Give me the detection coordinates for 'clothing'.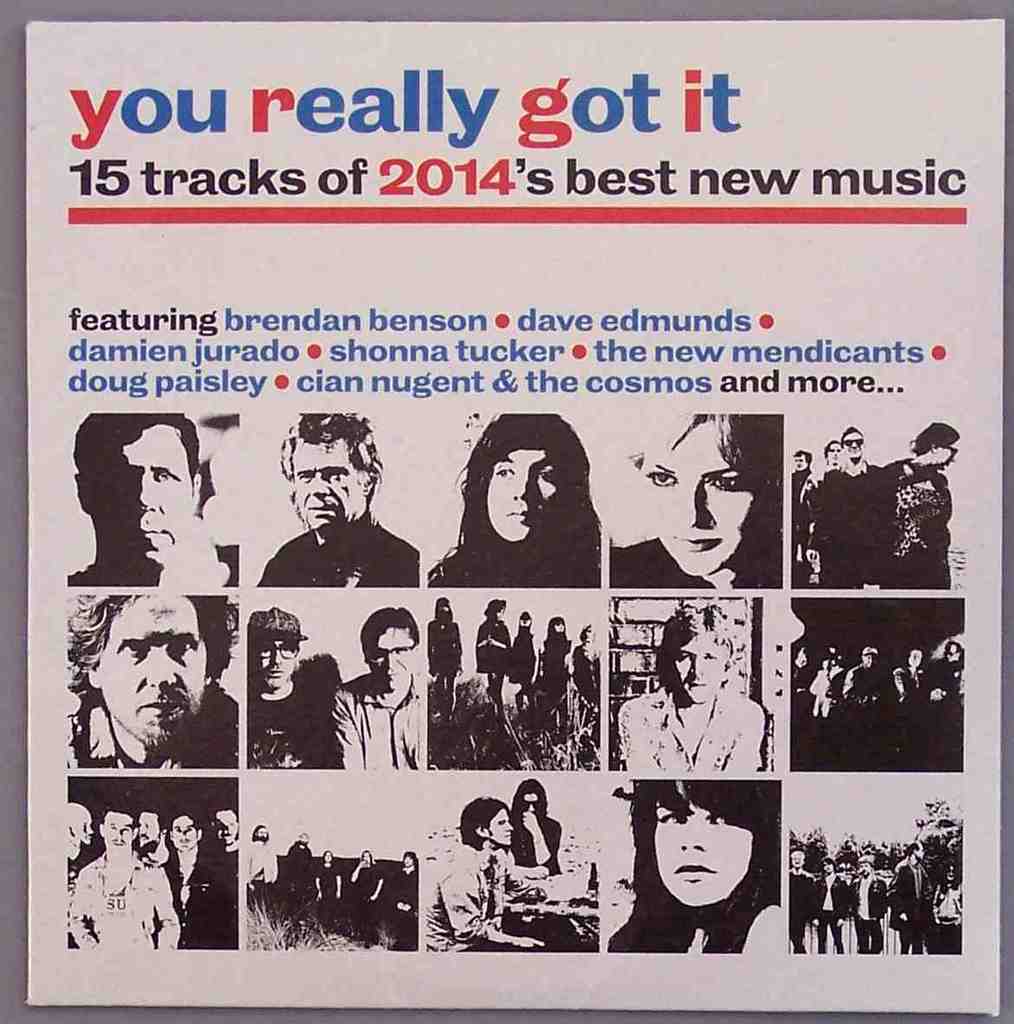
<bbox>605, 533, 784, 583</bbox>.
